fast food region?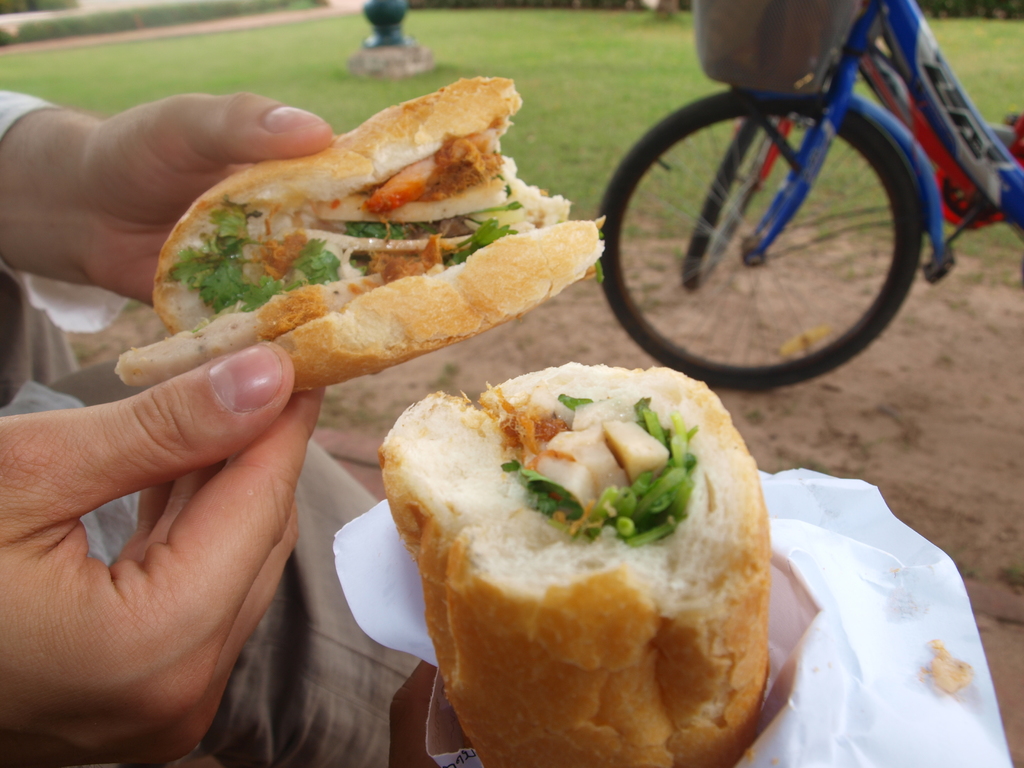
(left=141, top=72, right=584, bottom=402)
